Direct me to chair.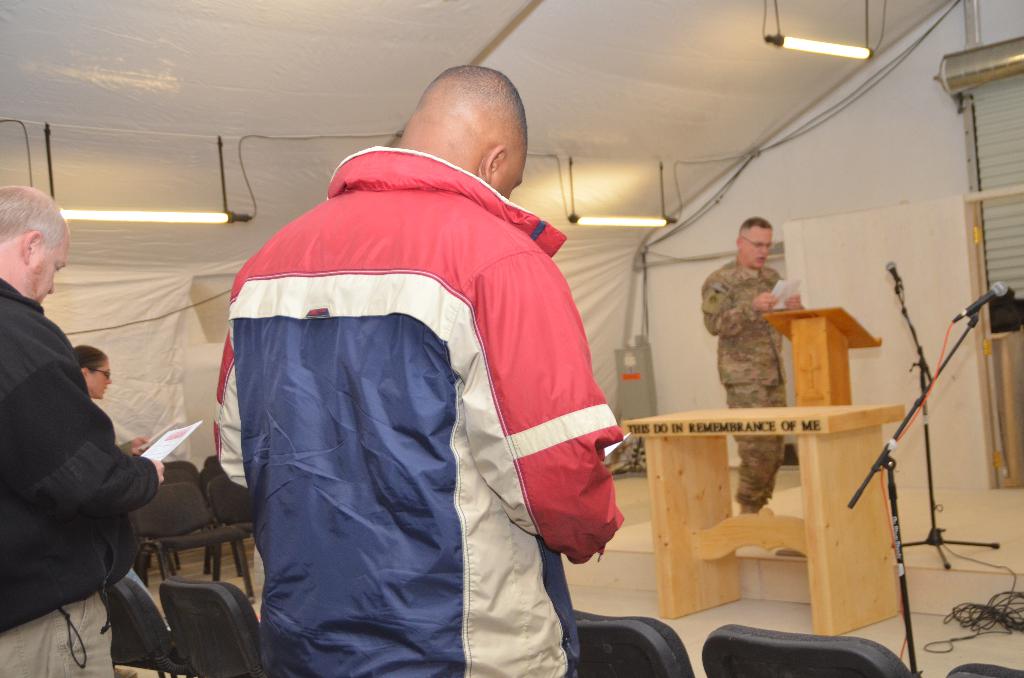
Direction: locate(89, 581, 181, 677).
